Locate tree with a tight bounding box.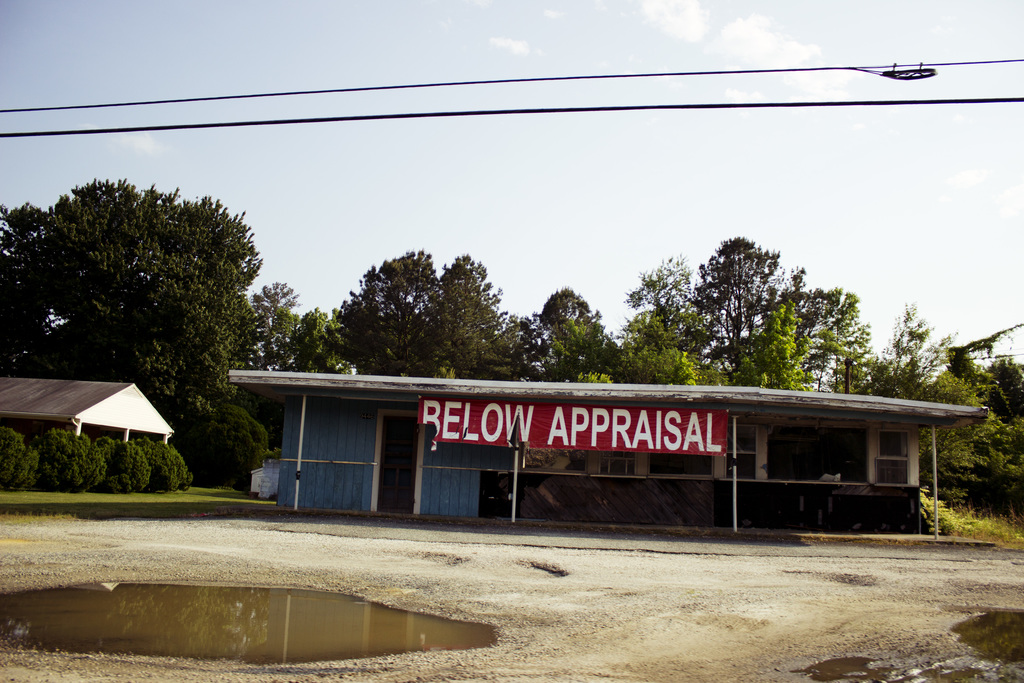
(620,252,694,372).
